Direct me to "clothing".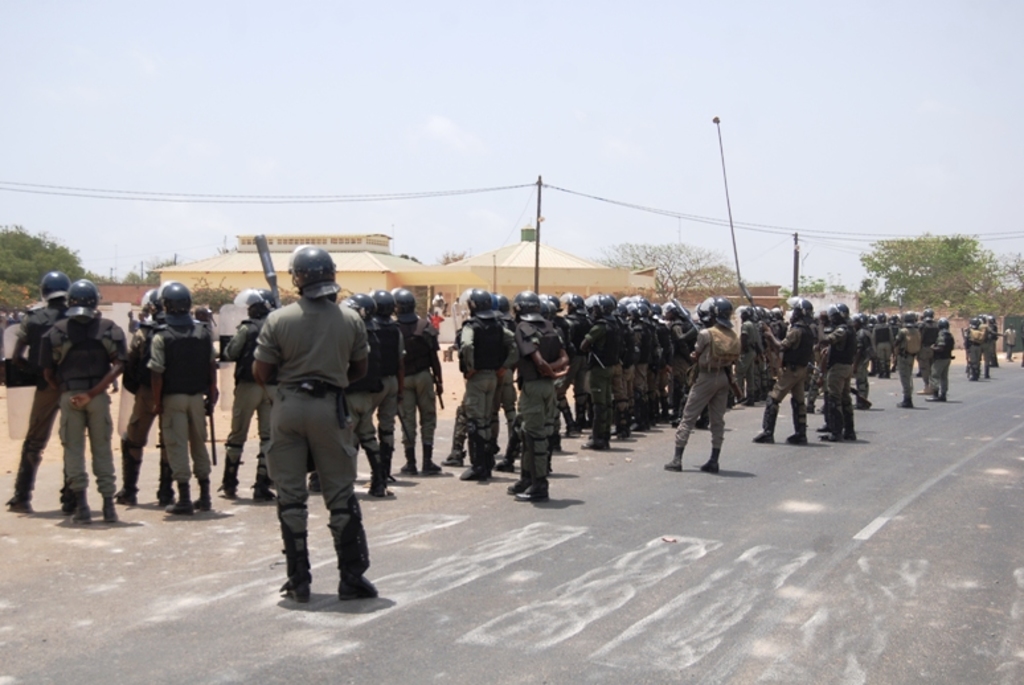
Direction: [642,309,661,427].
